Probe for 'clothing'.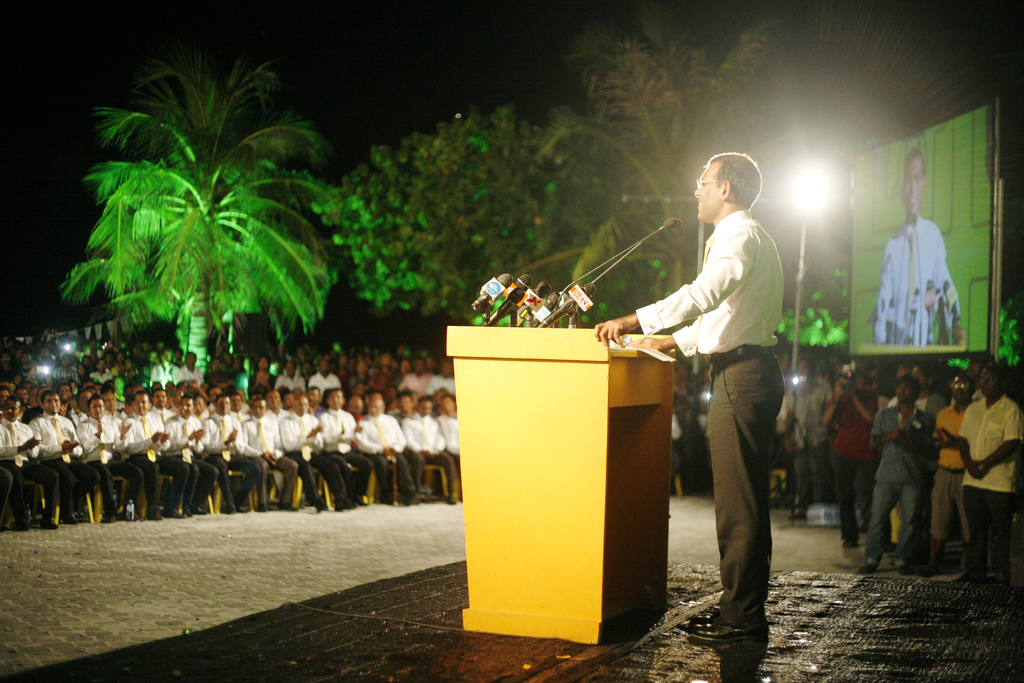
Probe result: bbox=[871, 399, 943, 564].
